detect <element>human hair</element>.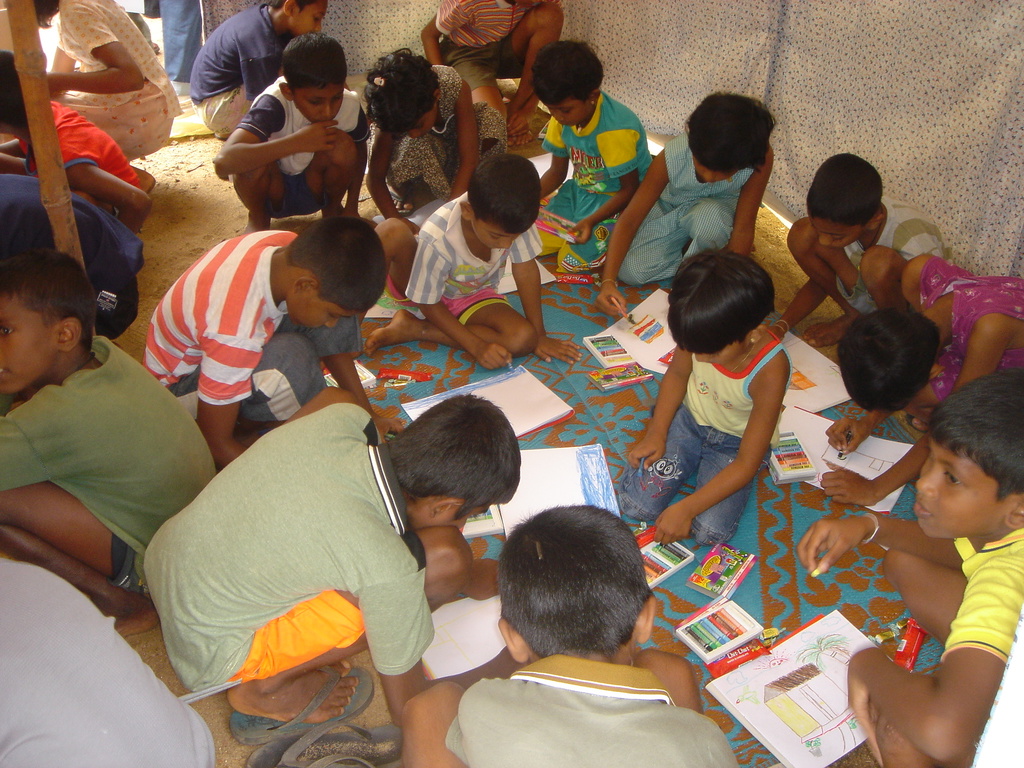
Detected at 284:216:388:316.
